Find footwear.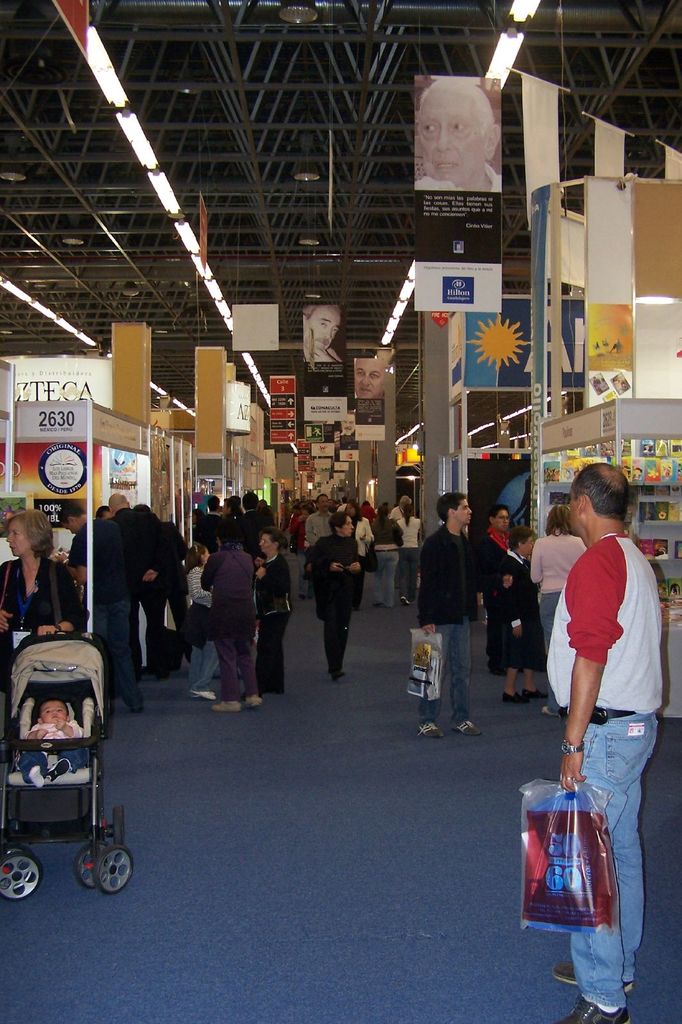
455:715:478:731.
